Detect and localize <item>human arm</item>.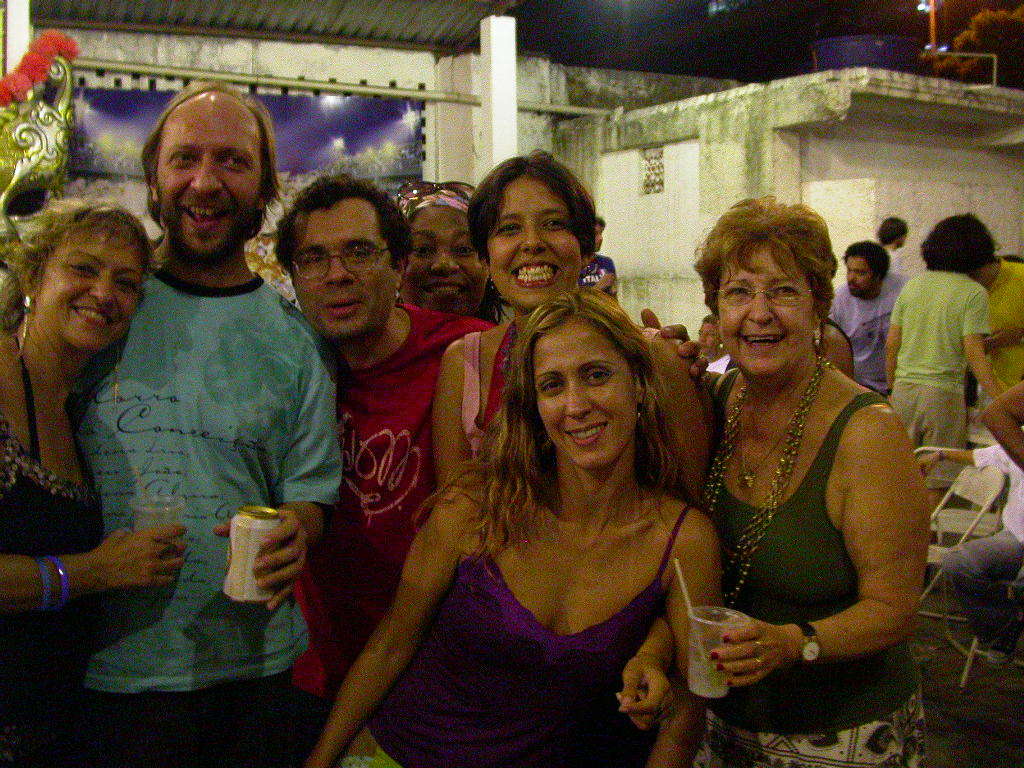
Localized at bbox=[437, 330, 493, 494].
